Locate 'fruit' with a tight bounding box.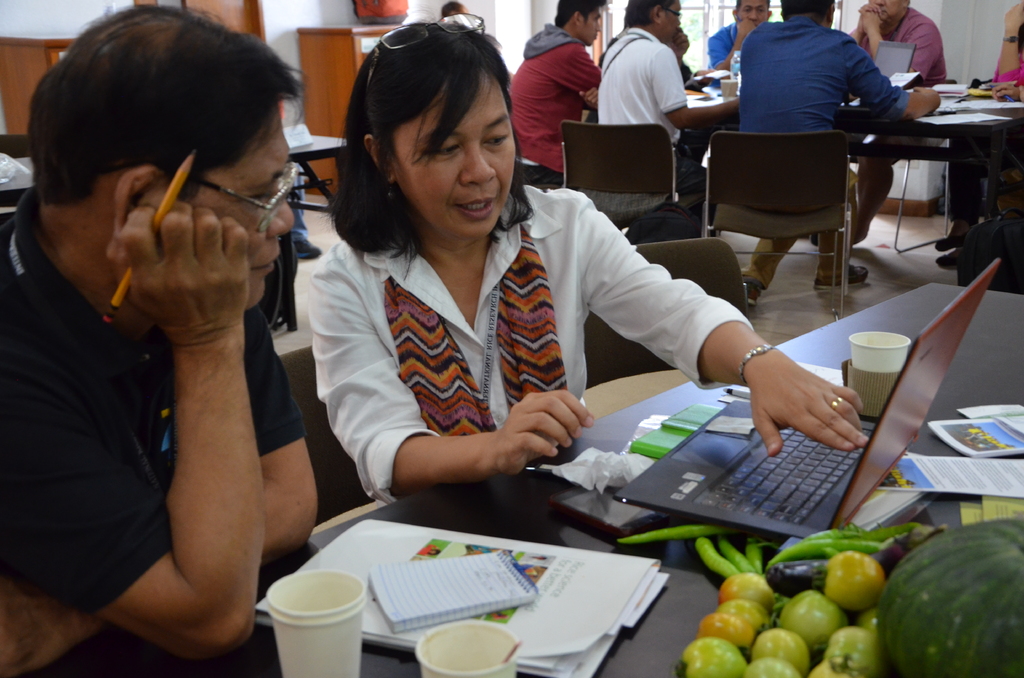
672/637/746/677.
